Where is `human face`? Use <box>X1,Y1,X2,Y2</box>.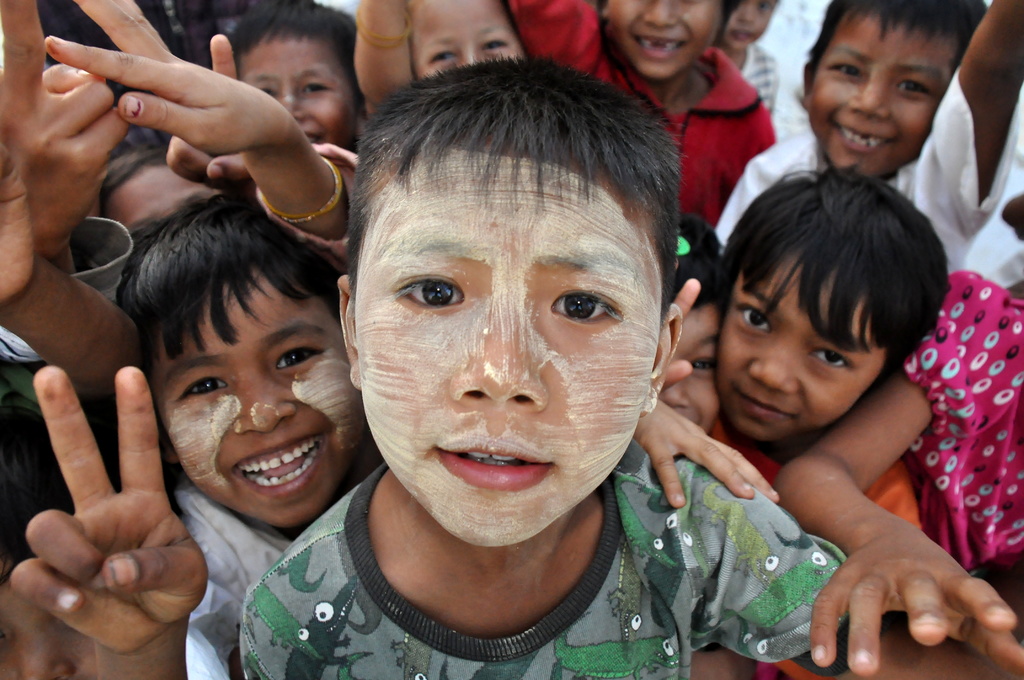
<box>141,275,362,535</box>.
